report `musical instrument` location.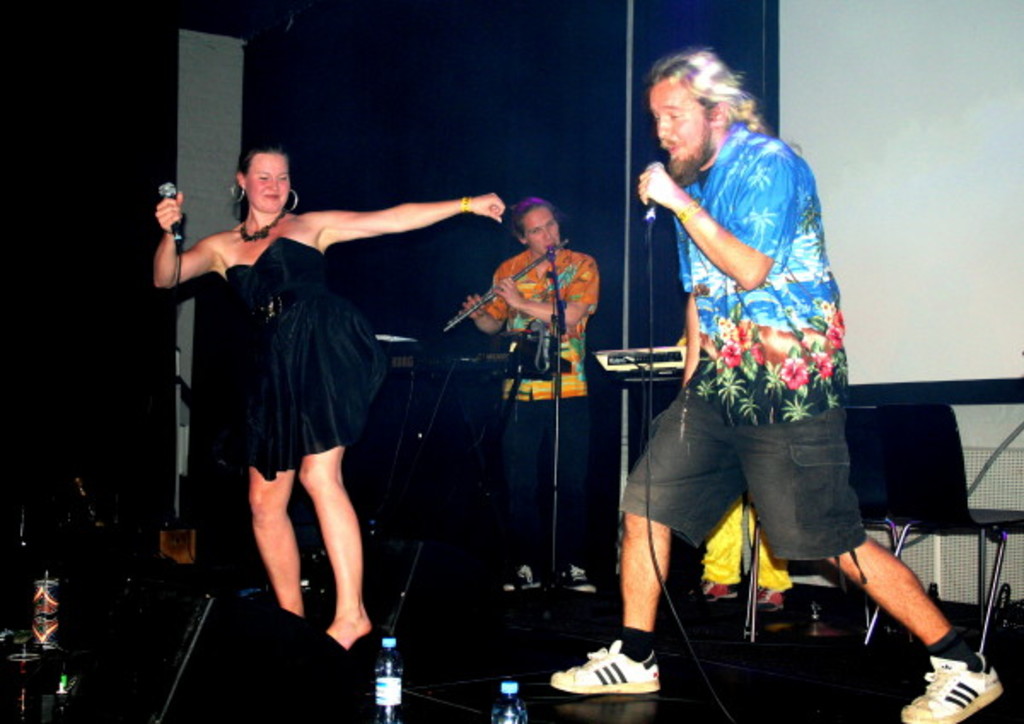
Report: (x1=594, y1=342, x2=691, y2=377).
